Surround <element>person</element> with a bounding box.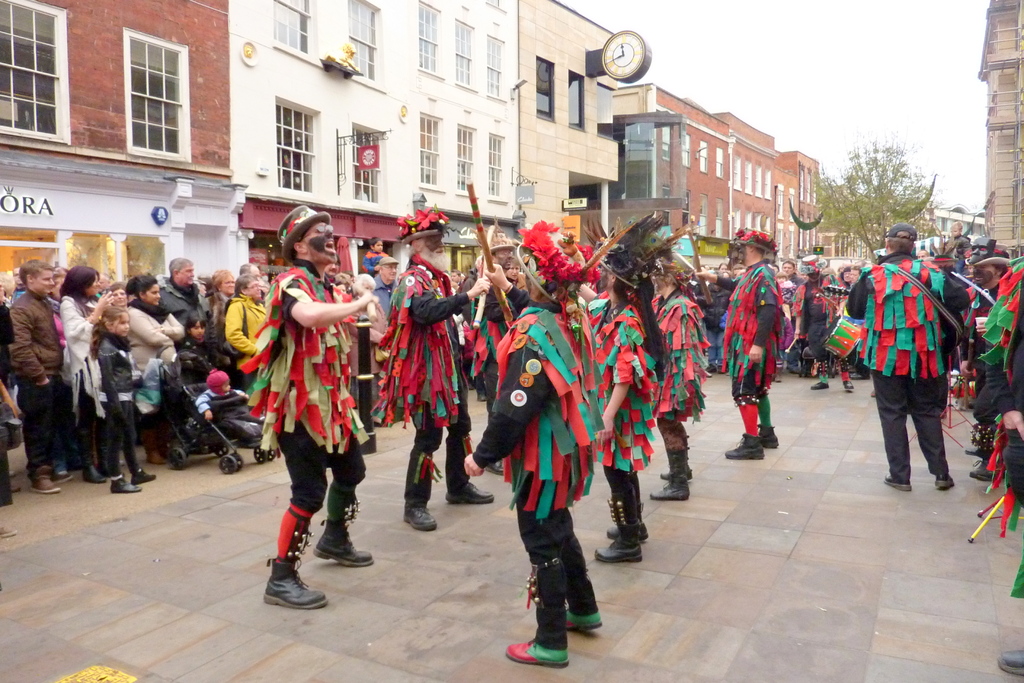
BBox(93, 300, 157, 495).
